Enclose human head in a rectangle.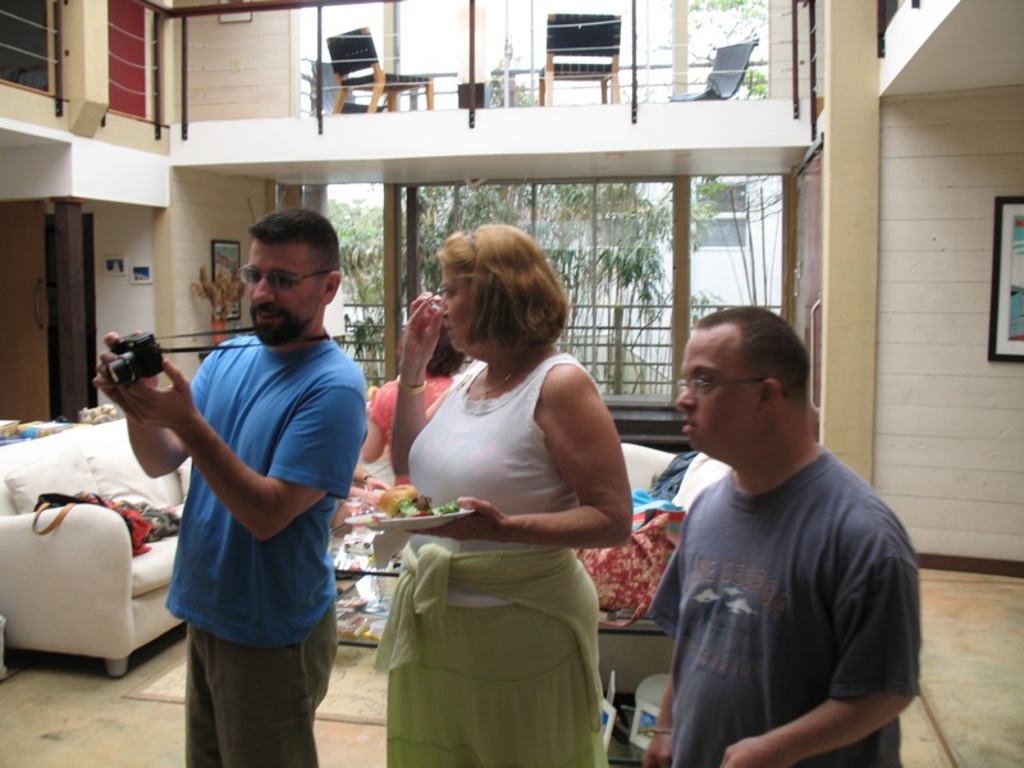
pyautogui.locateOnScreen(242, 209, 346, 349).
